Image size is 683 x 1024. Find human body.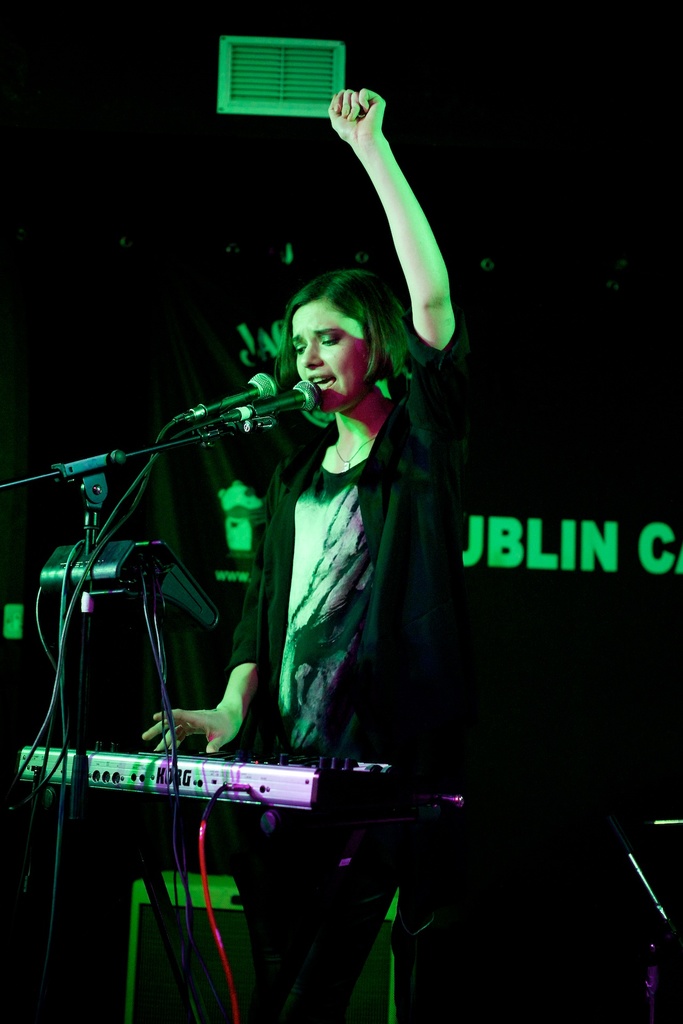
select_region(146, 79, 475, 1023).
